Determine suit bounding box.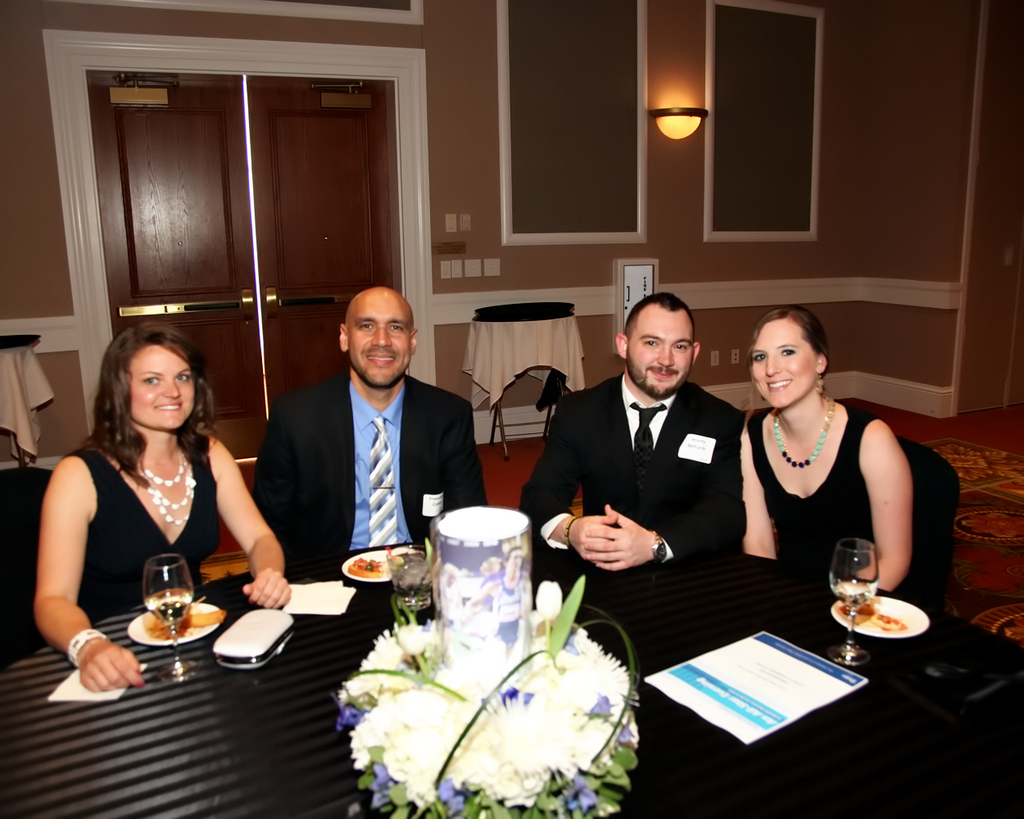
Determined: (left=515, top=383, right=744, bottom=557).
